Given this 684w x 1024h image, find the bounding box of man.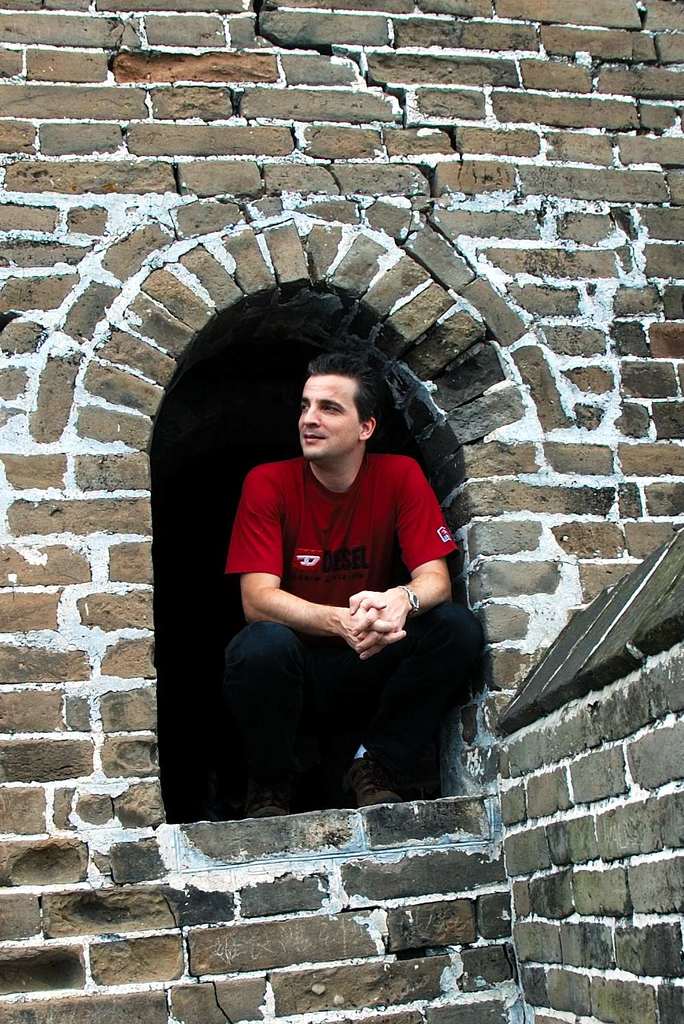
BBox(209, 365, 469, 843).
